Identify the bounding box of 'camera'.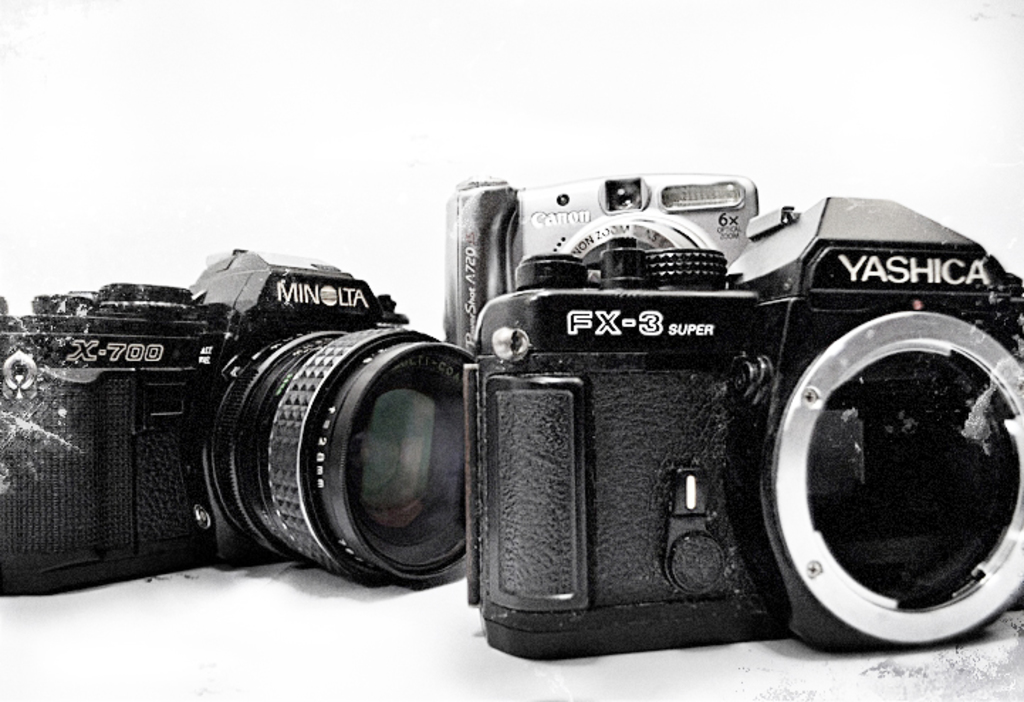
BBox(447, 172, 760, 352).
